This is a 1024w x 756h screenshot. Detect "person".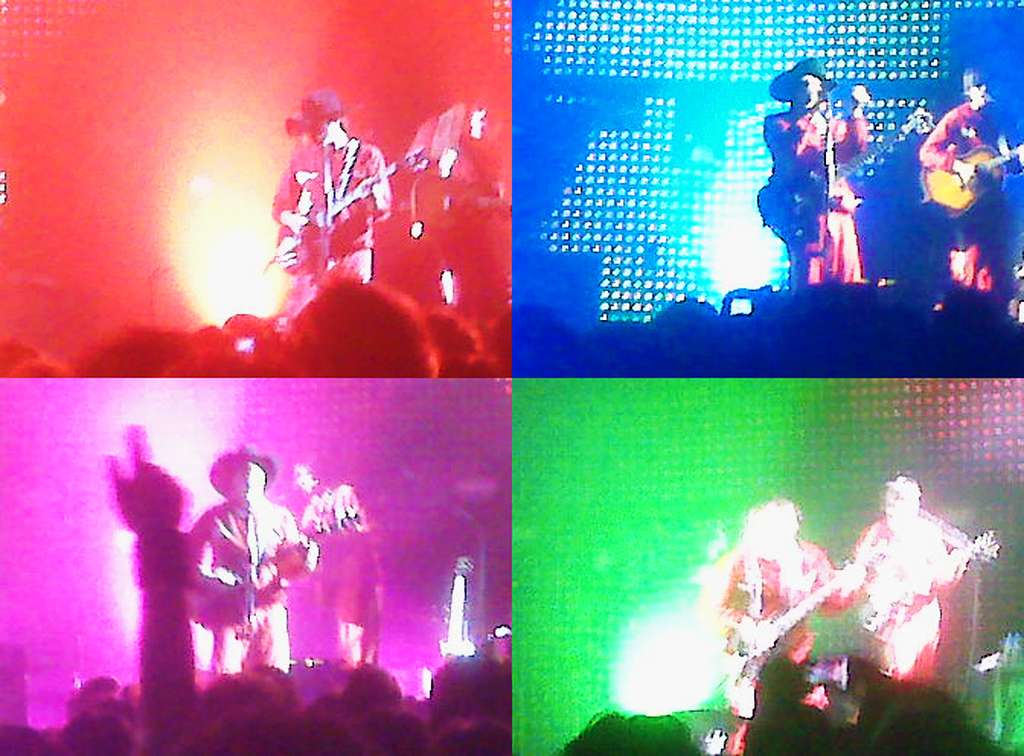
(720,484,855,678).
